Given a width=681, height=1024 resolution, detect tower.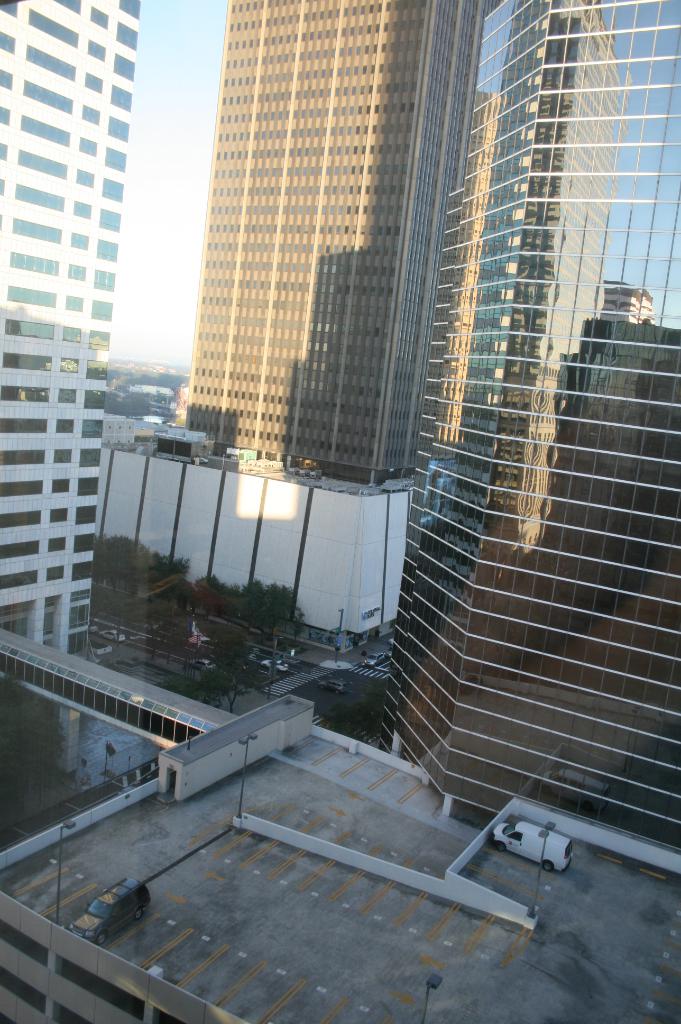
0,0,140,692.
